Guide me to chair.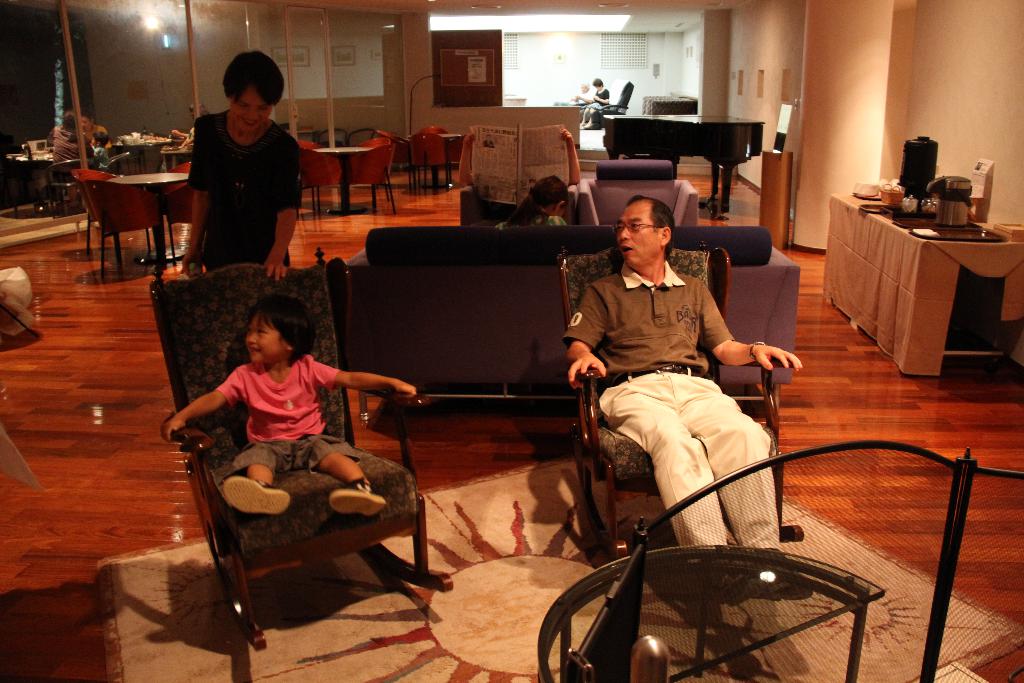
Guidance: select_region(73, 168, 120, 256).
